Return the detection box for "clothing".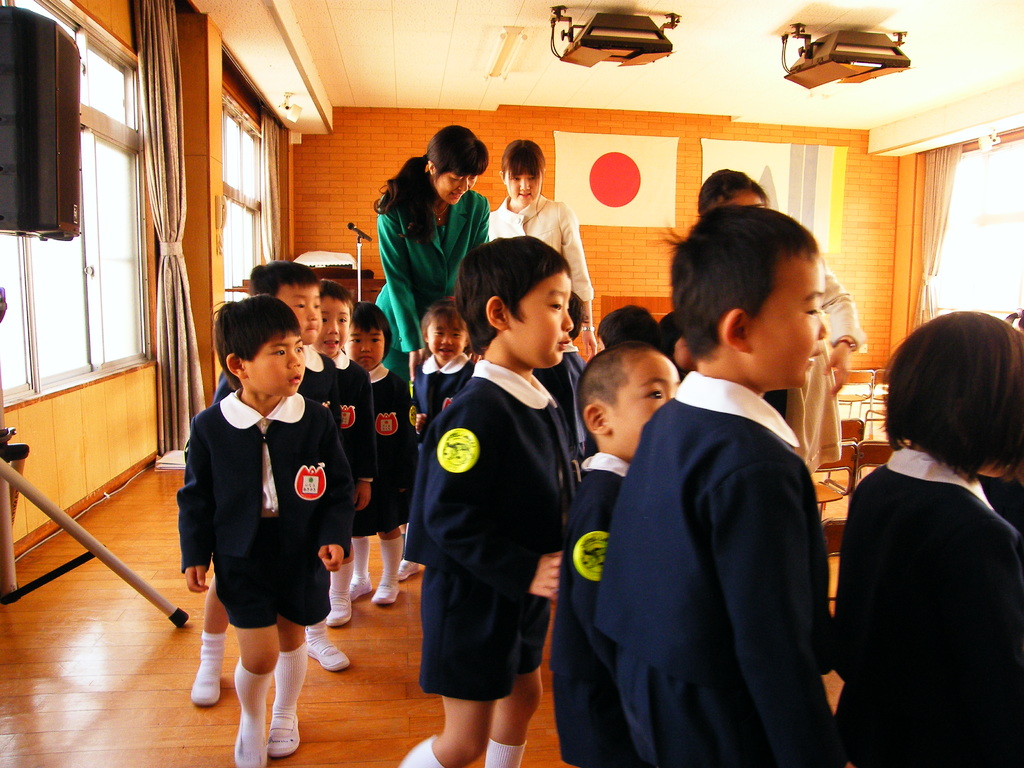
crop(528, 347, 586, 461).
